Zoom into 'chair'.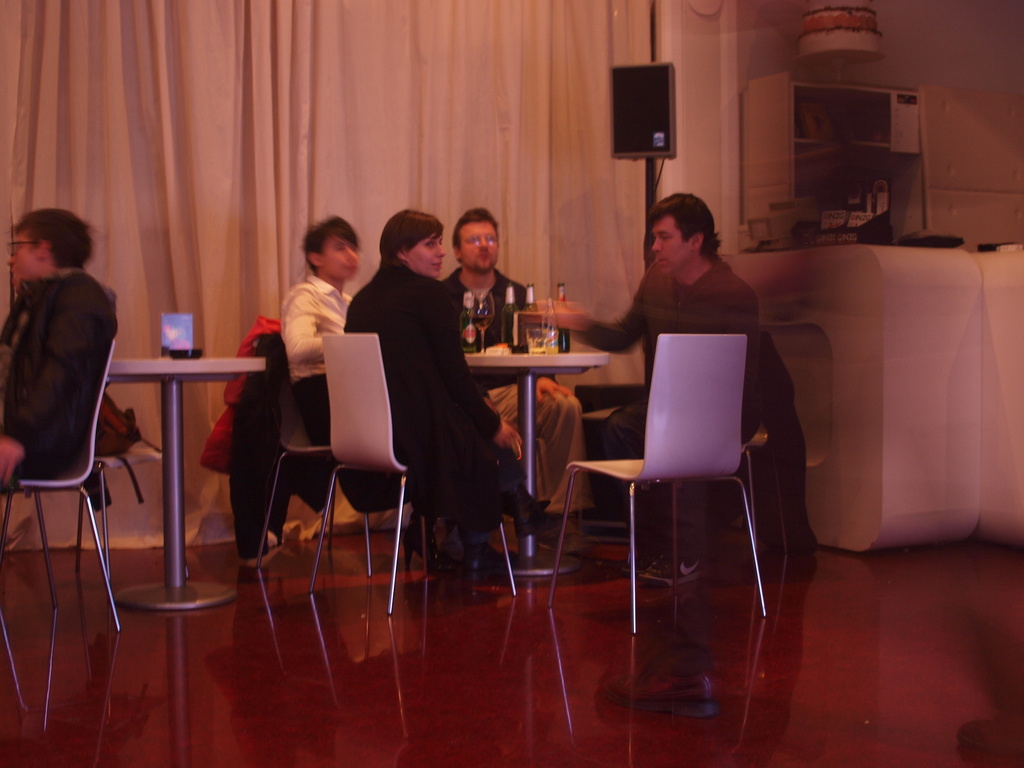
Zoom target: [left=251, top=333, right=429, bottom=572].
